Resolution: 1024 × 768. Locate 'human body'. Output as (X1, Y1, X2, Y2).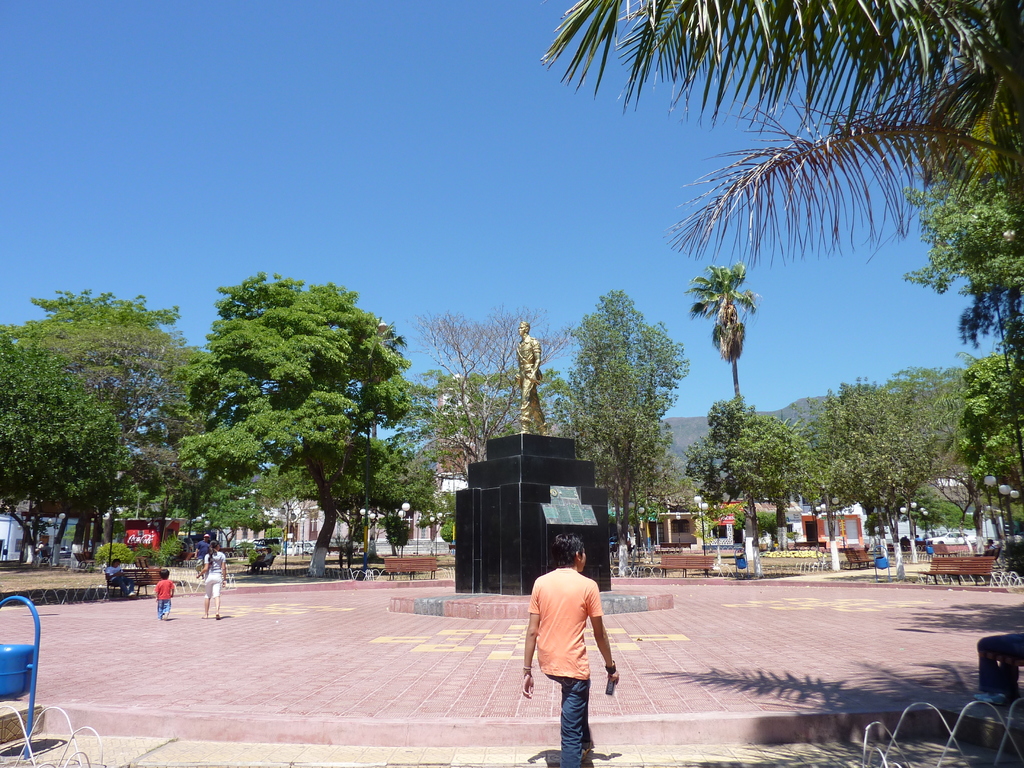
(195, 547, 226, 618).
